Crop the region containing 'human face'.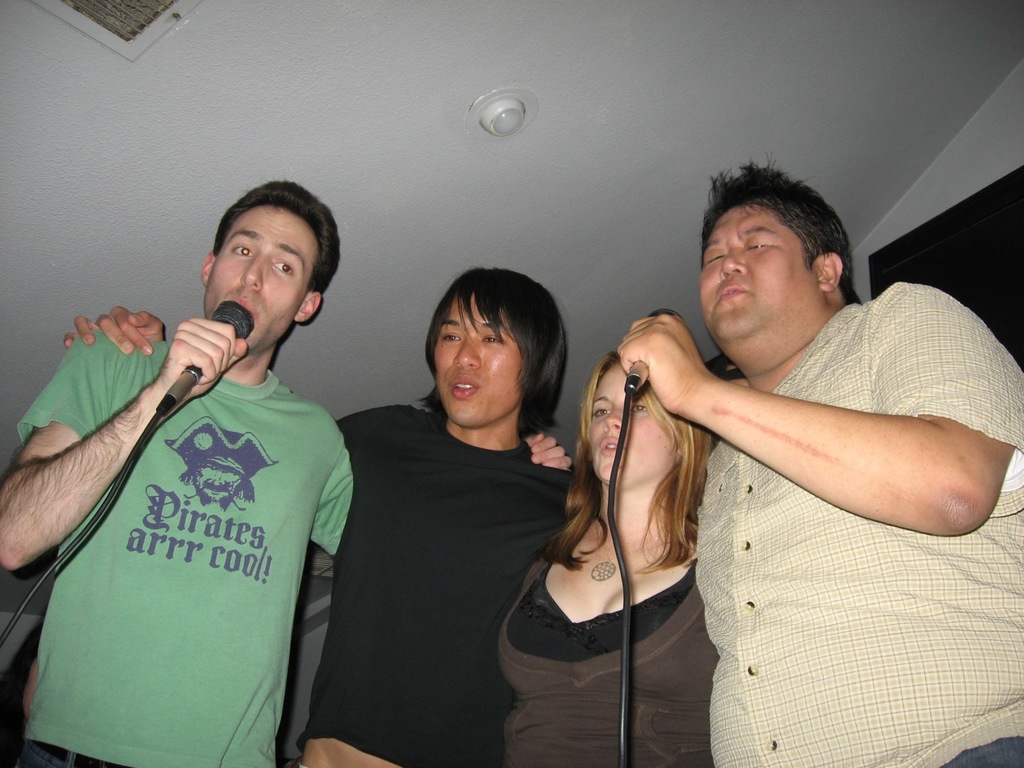
Crop region: {"left": 434, "top": 292, "right": 522, "bottom": 427}.
